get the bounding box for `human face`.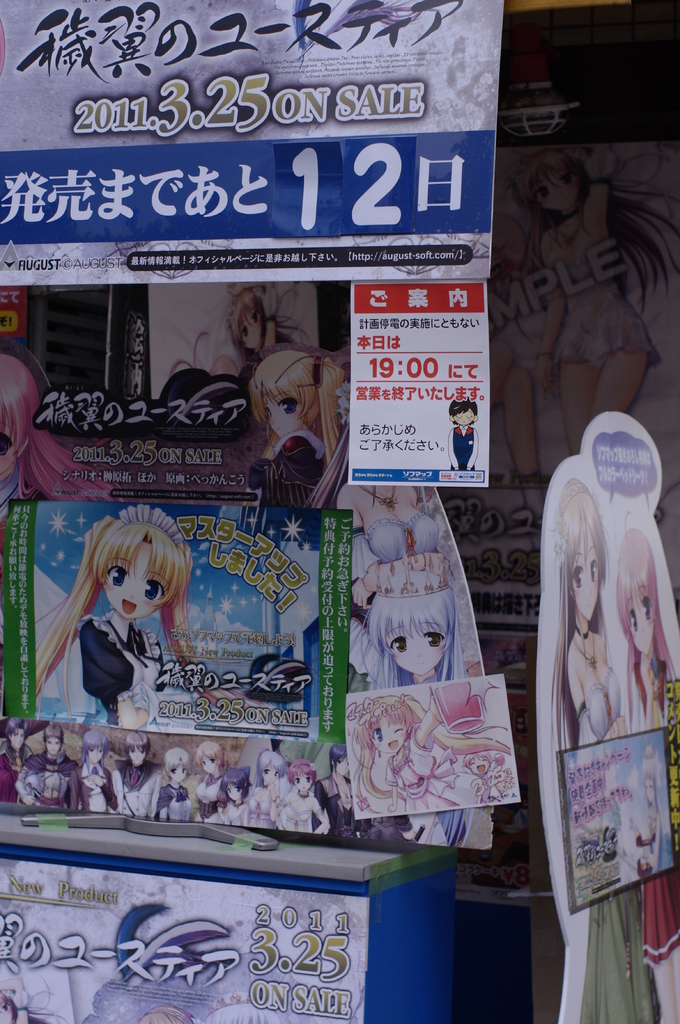
pyautogui.locateOnScreen(446, 402, 486, 431).
